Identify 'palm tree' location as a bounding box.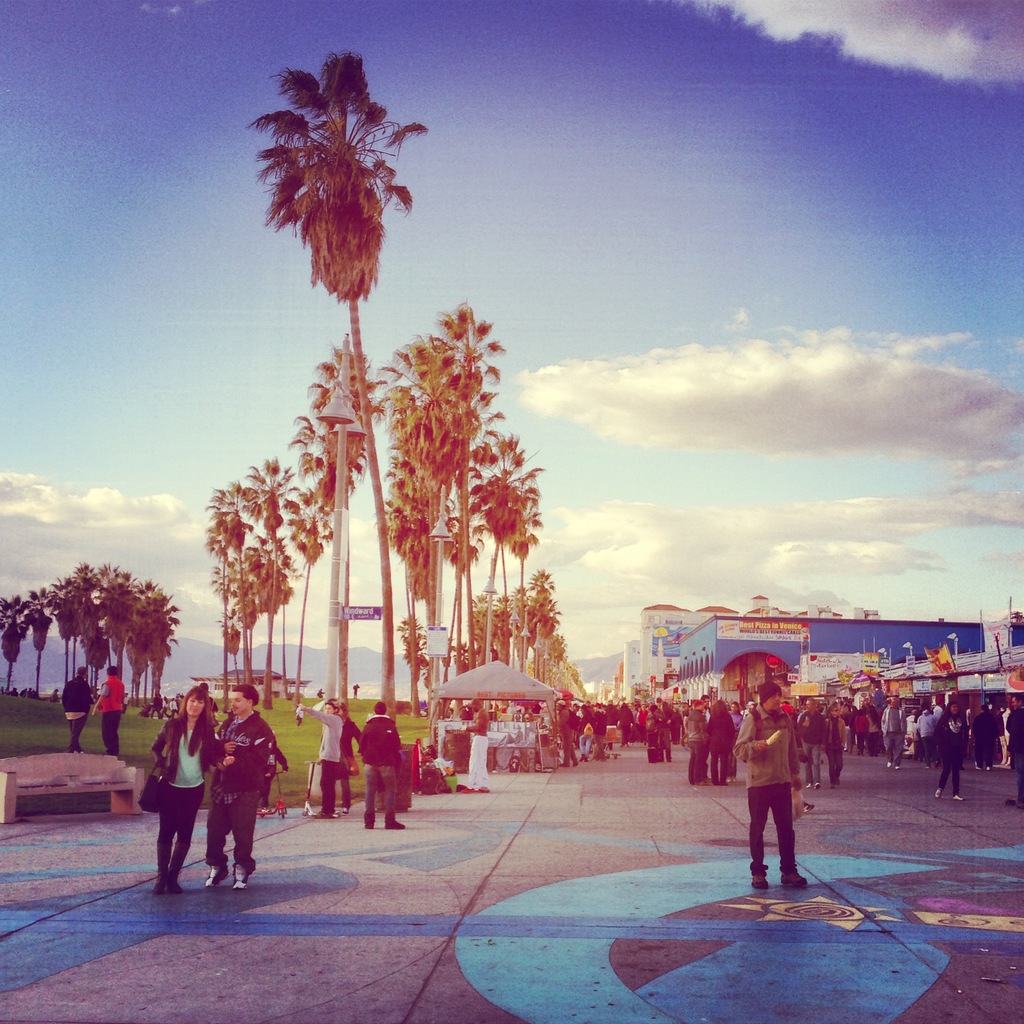
241/51/429/712.
